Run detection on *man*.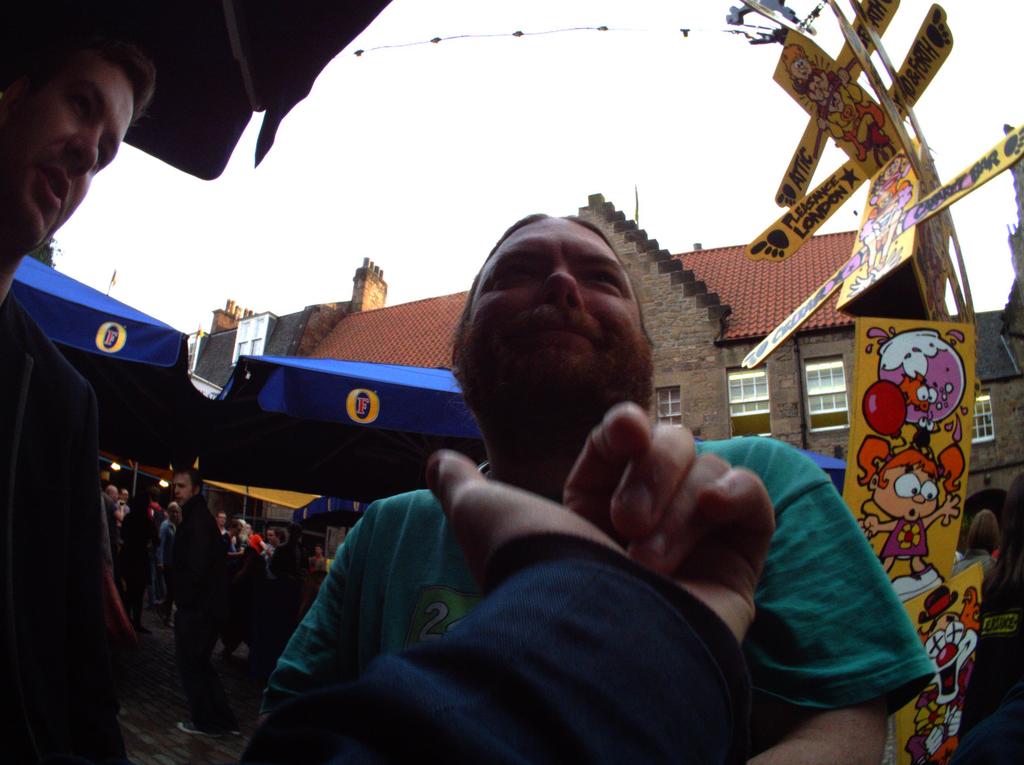
Result: 166/467/221/733.
